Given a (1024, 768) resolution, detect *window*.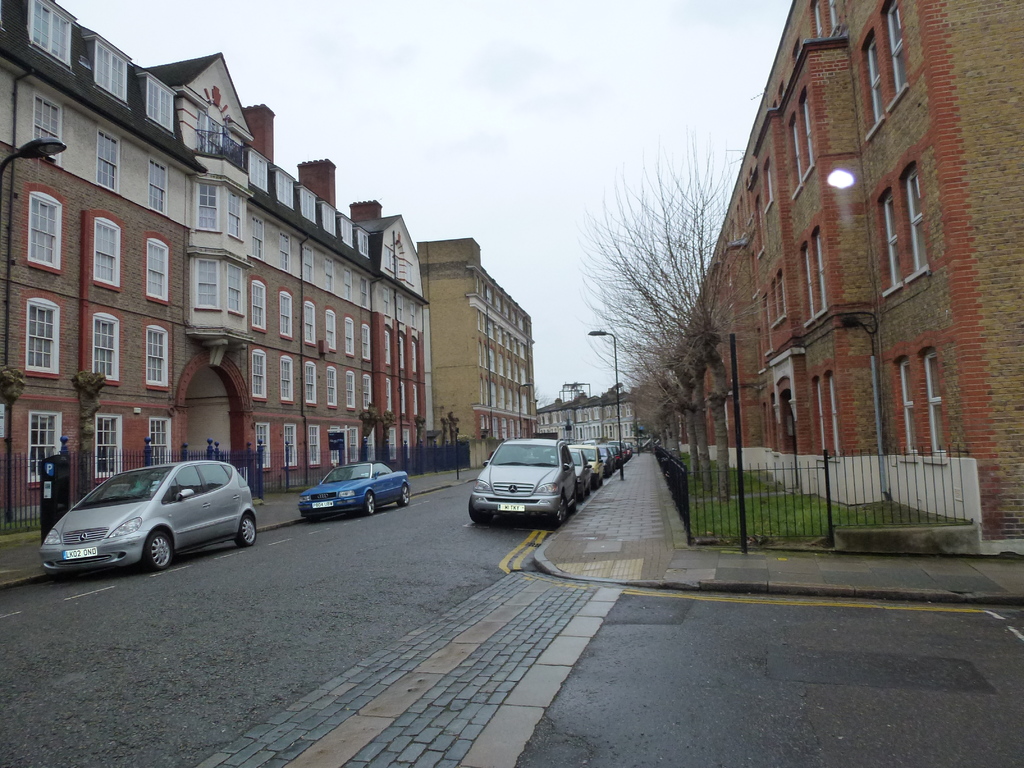
rect(340, 315, 356, 357).
